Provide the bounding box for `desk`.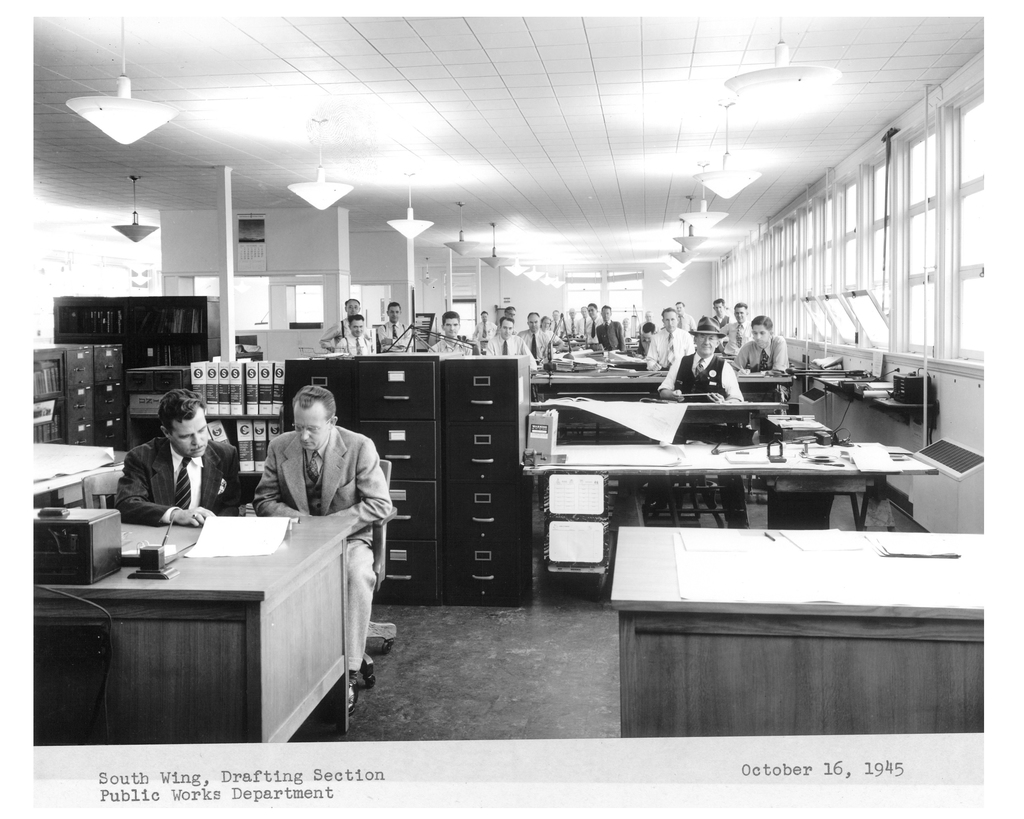
604:520:986:740.
